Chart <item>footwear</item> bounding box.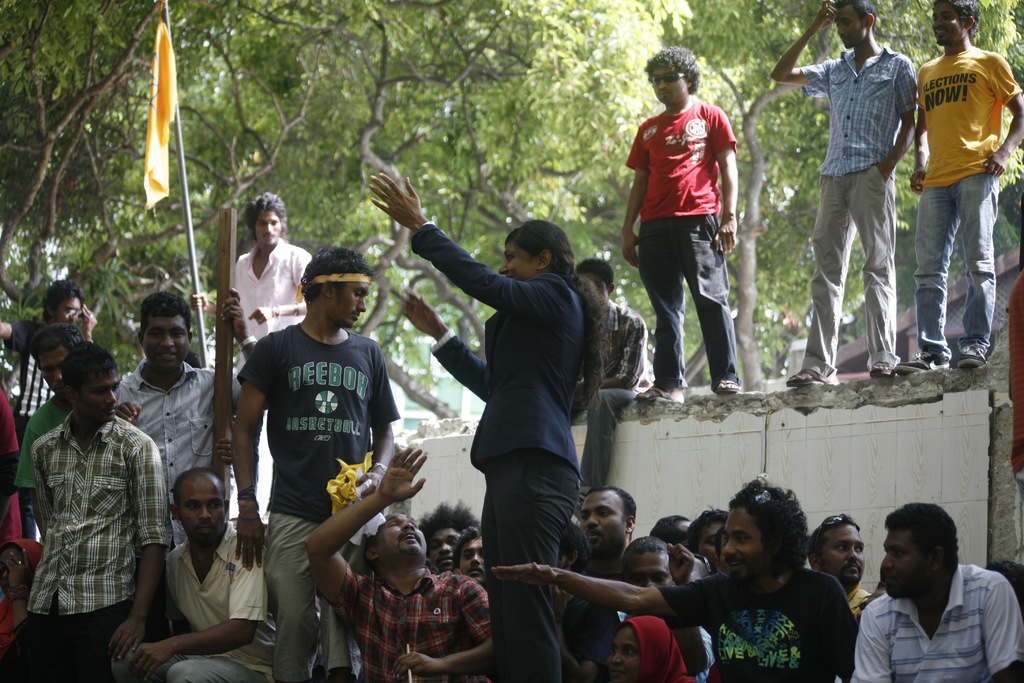
Charted: <bbox>900, 352, 939, 377</bbox>.
